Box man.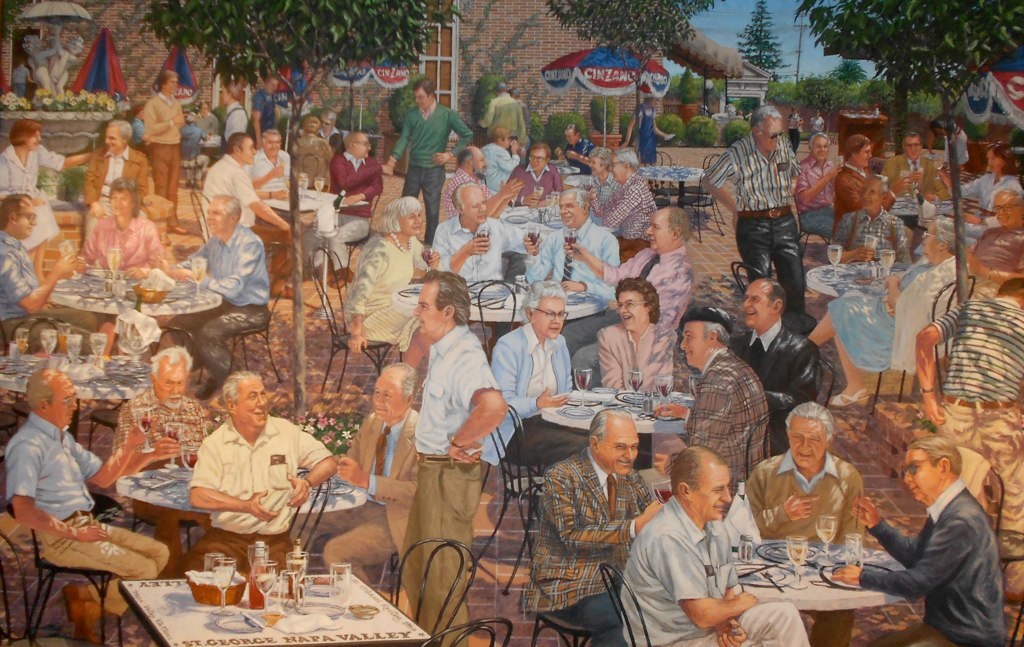
select_region(493, 275, 647, 528).
